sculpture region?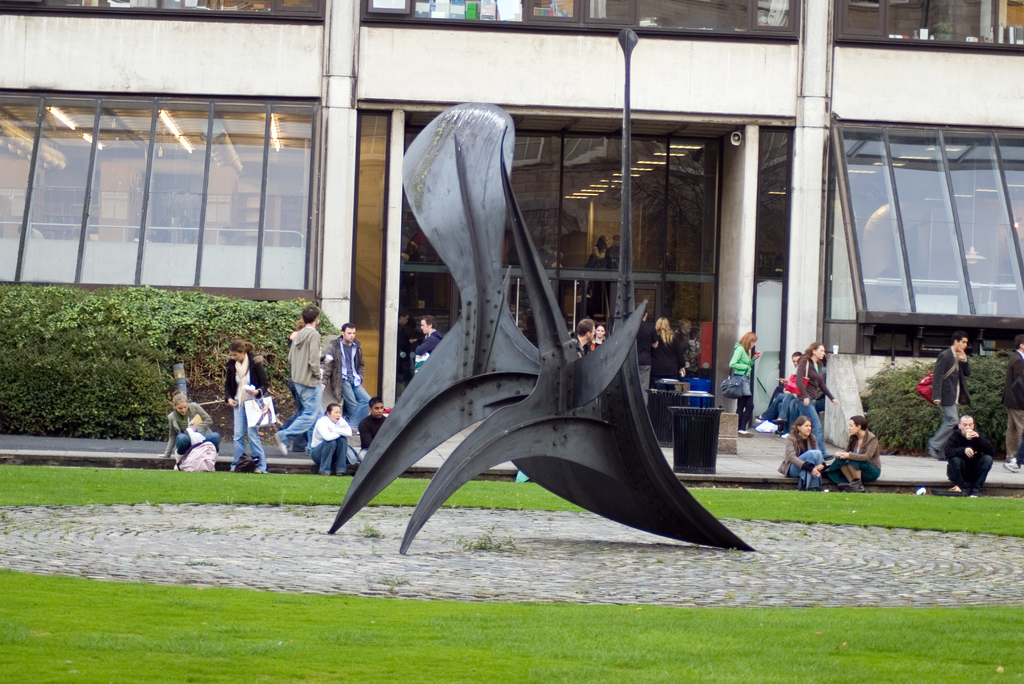
322/95/733/595
